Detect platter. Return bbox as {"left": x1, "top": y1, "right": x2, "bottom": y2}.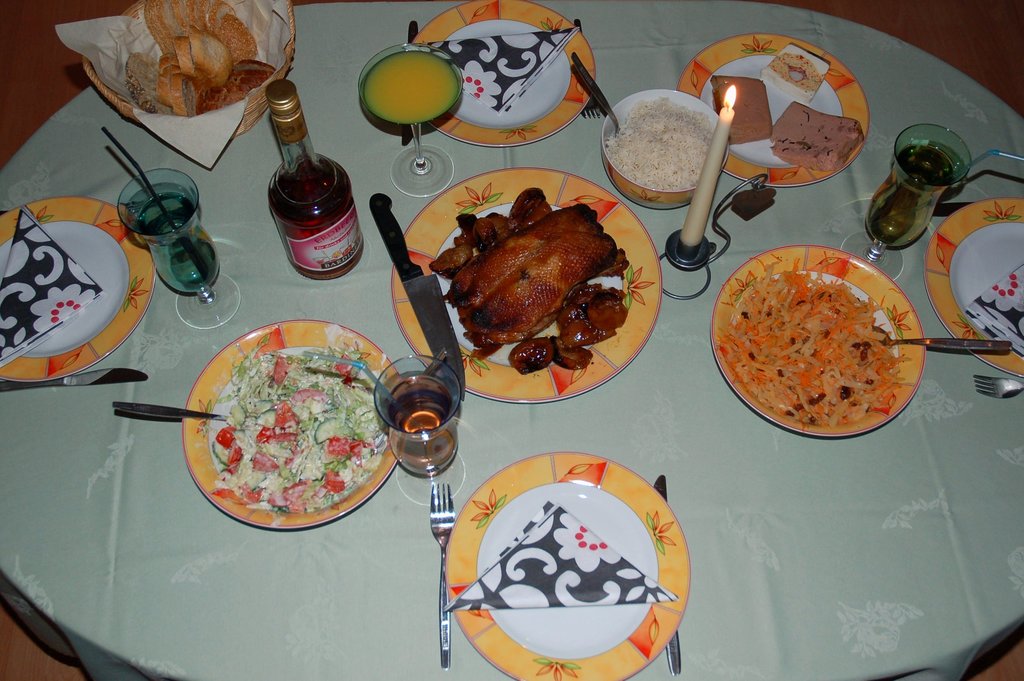
{"left": 680, "top": 35, "right": 868, "bottom": 186}.
